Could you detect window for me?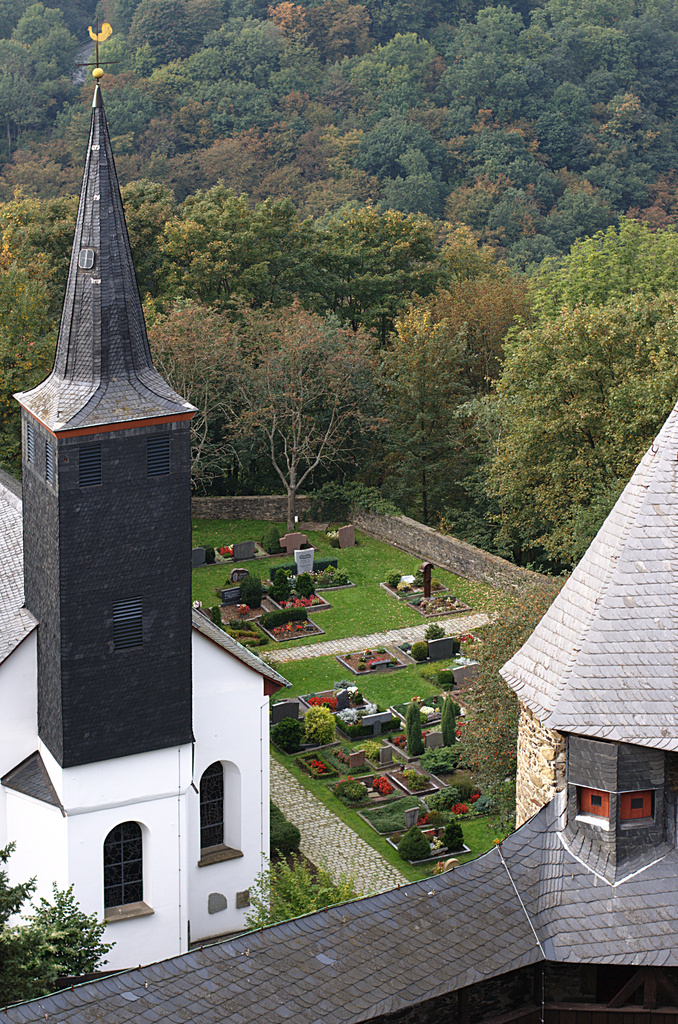
Detection result: box(82, 447, 104, 489).
